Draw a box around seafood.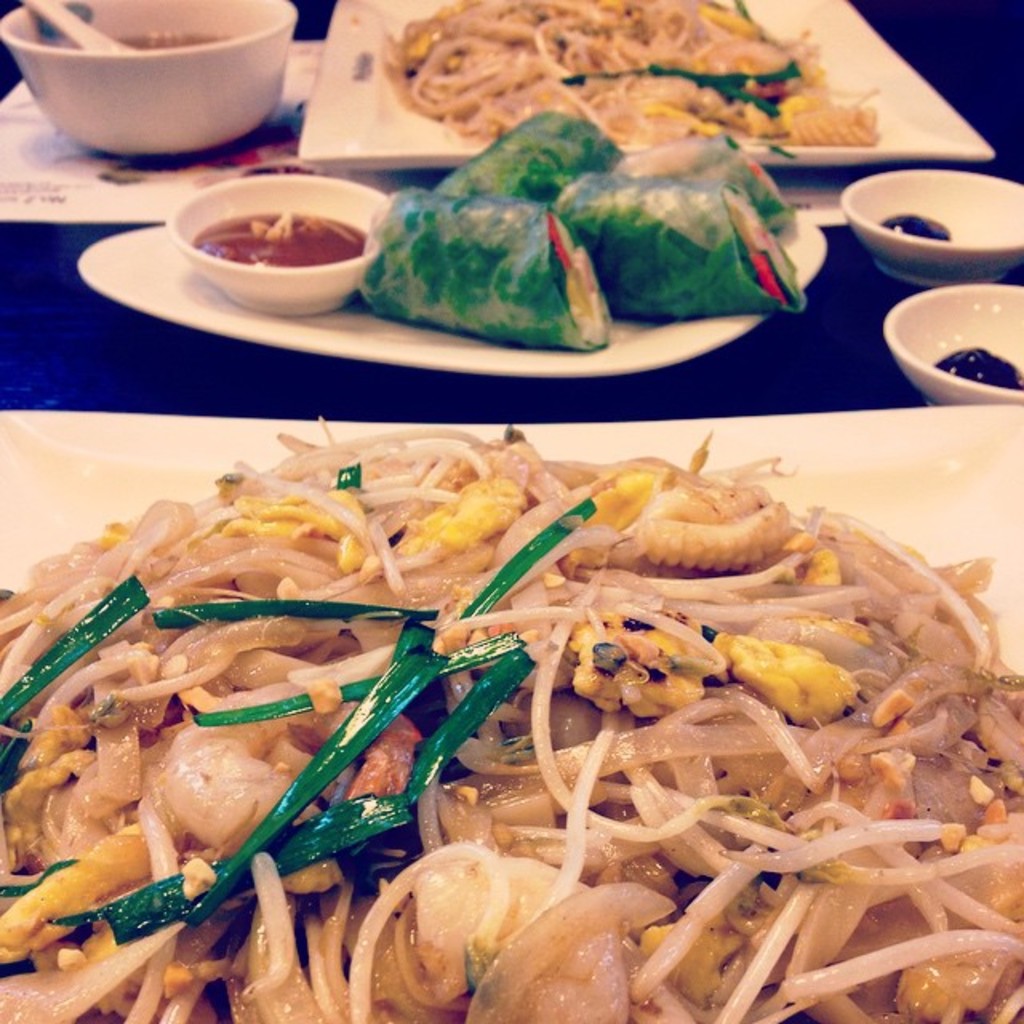
select_region(550, 168, 810, 314).
